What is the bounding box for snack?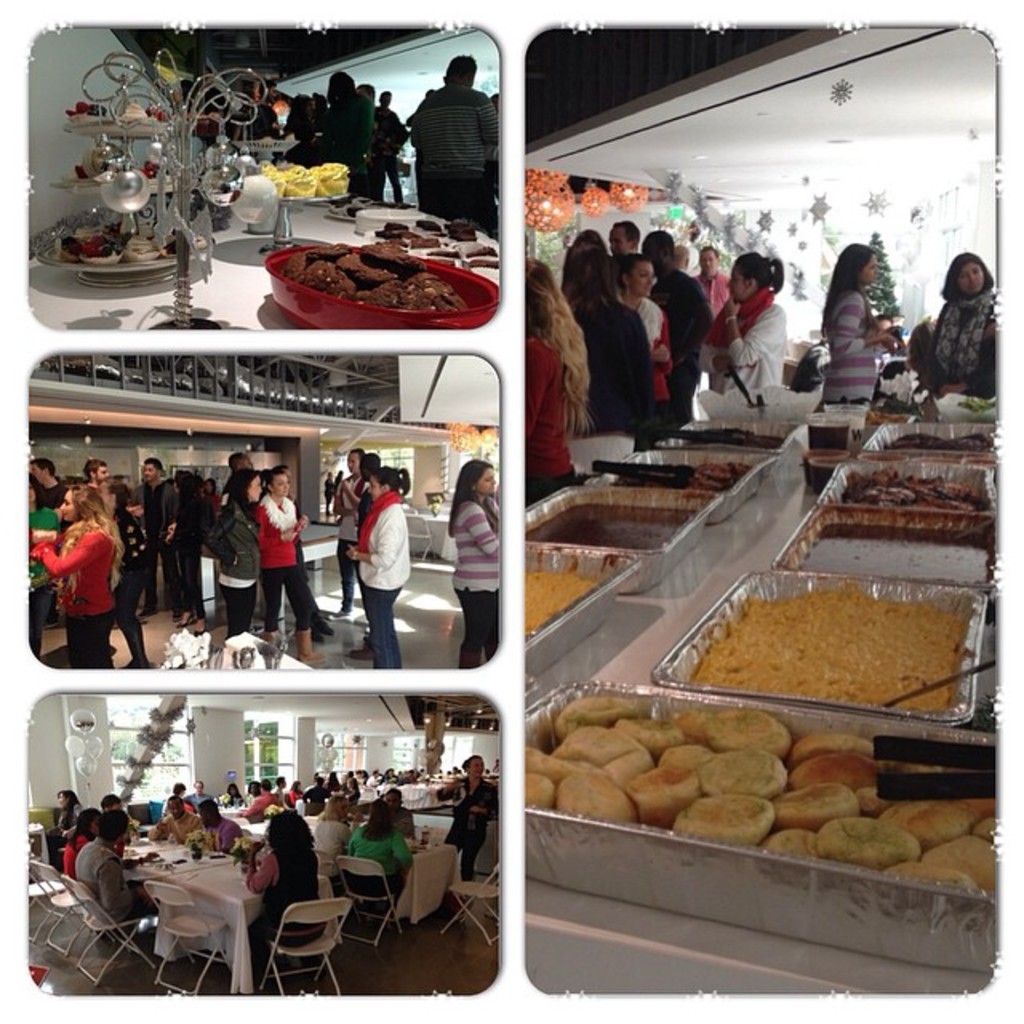
pyautogui.locateOnScreen(686, 587, 973, 706).
